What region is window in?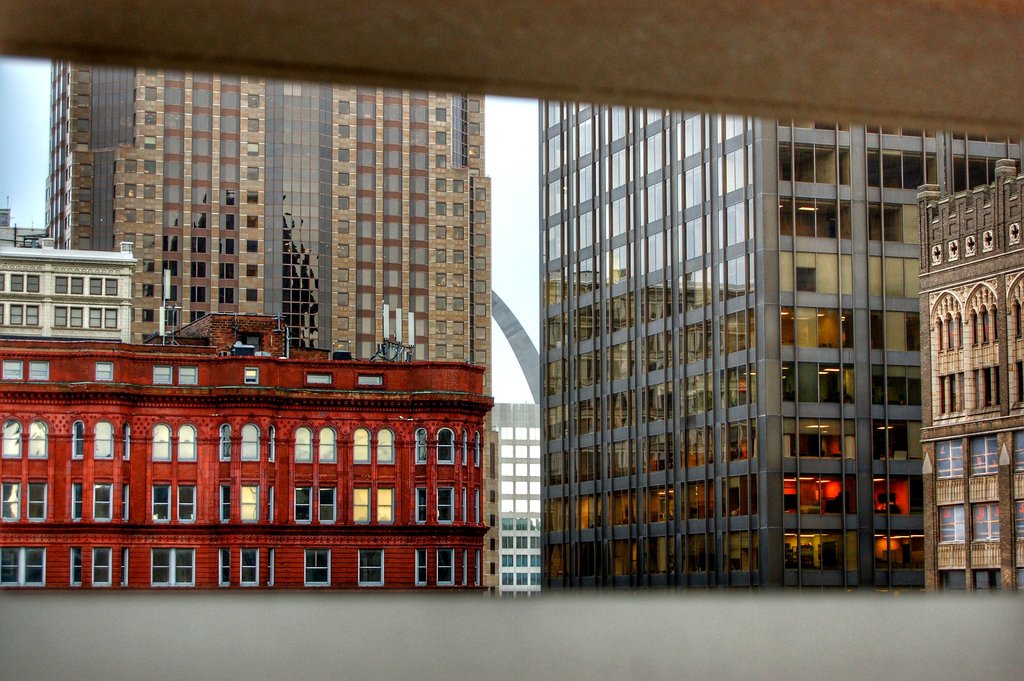
[left=294, top=427, right=335, bottom=459].
